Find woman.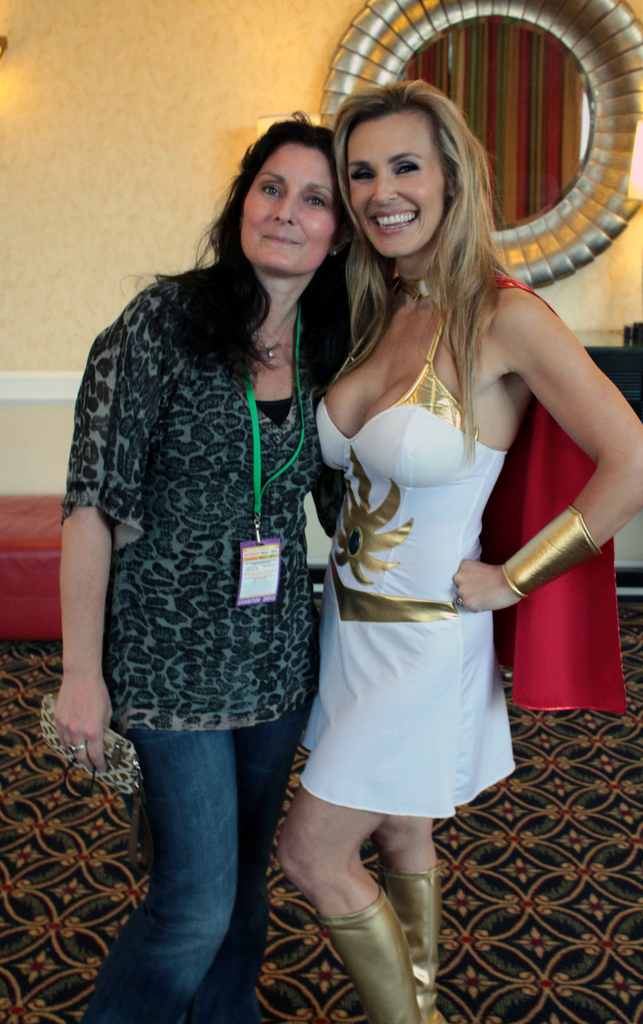
left=273, top=57, right=601, bottom=904.
